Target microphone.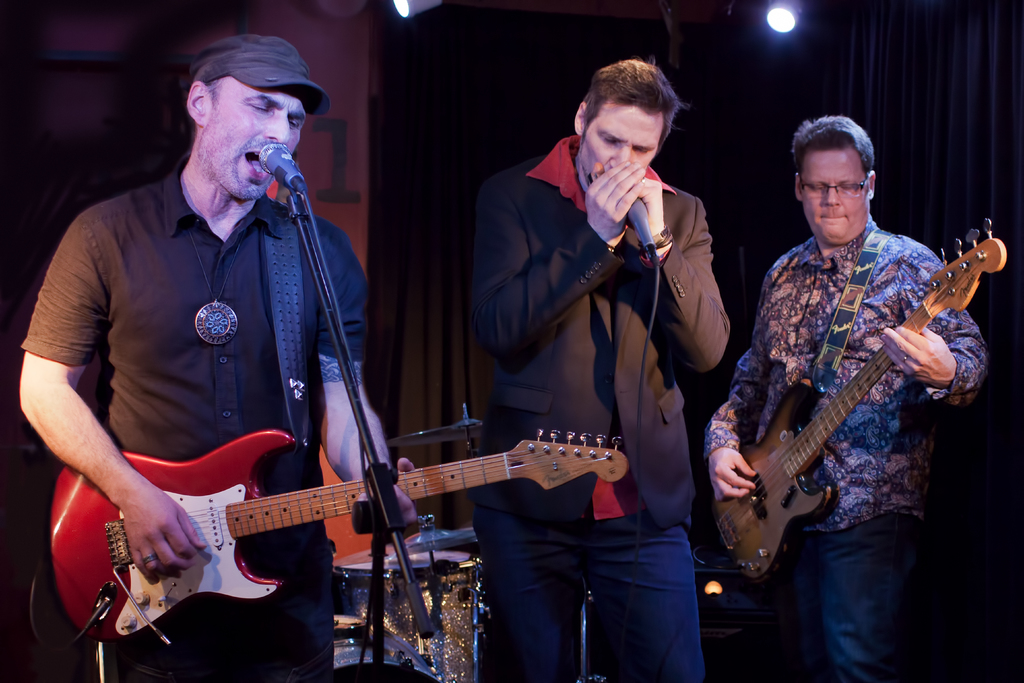
Target region: locate(259, 142, 307, 195).
